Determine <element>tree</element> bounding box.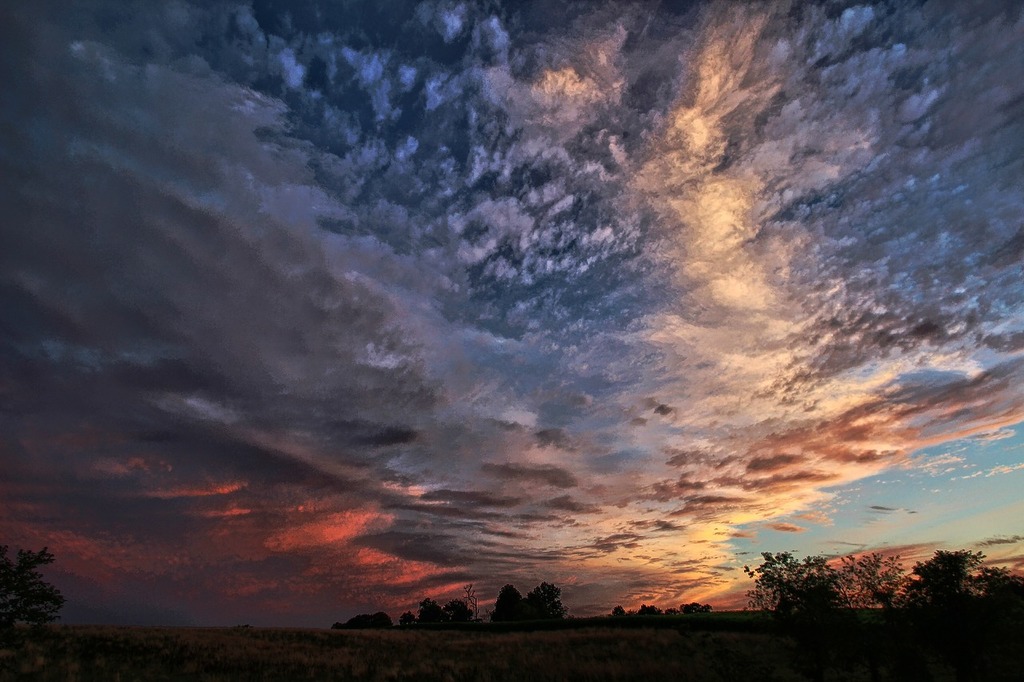
Determined: (left=0, top=556, right=68, bottom=643).
